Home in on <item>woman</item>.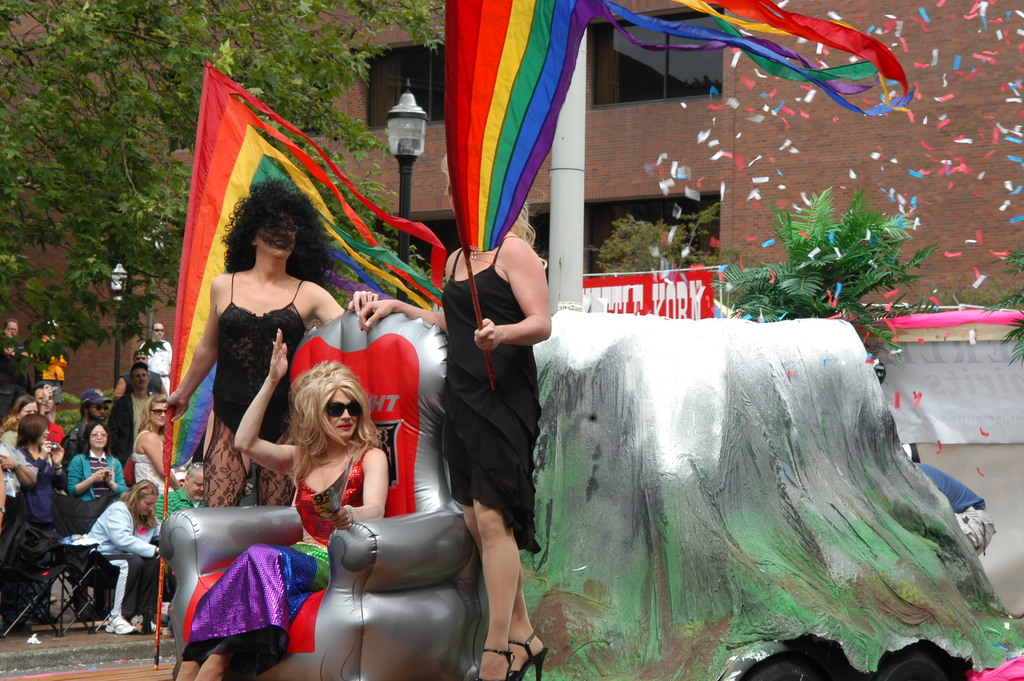
Homed in at 9 413 60 629.
